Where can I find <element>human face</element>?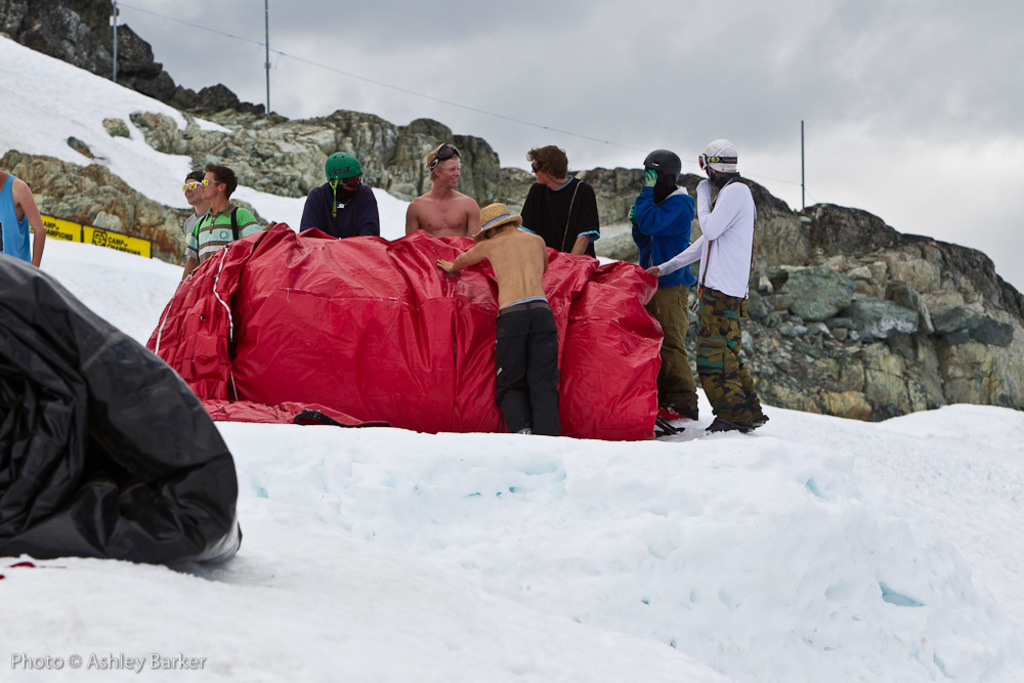
You can find it at 527, 153, 554, 189.
